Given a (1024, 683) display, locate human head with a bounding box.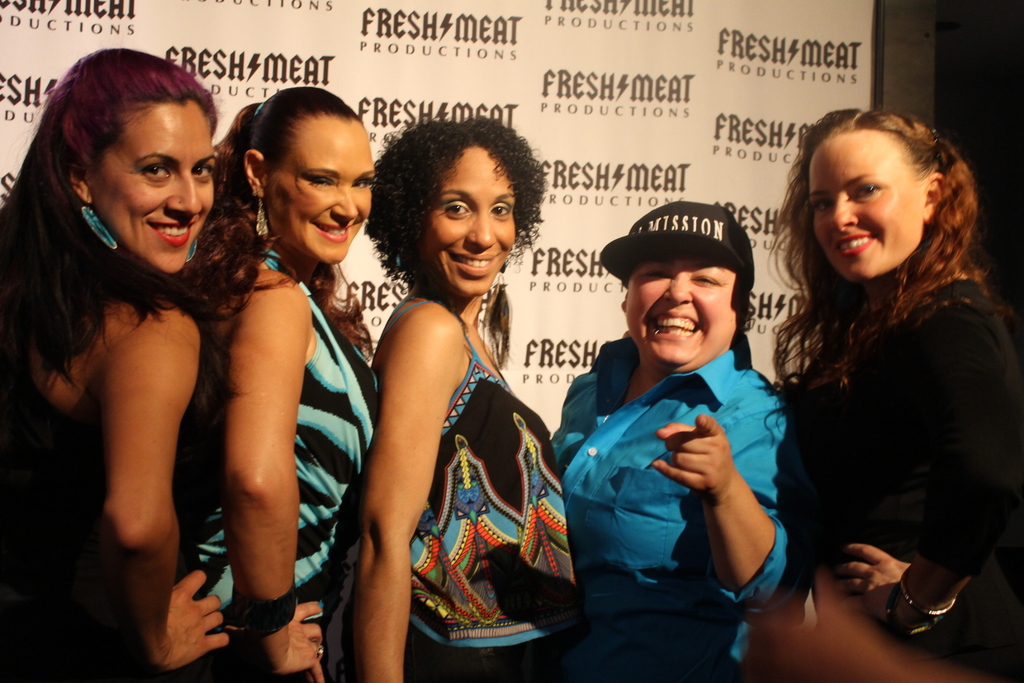
Located: <box>401,120,541,295</box>.
